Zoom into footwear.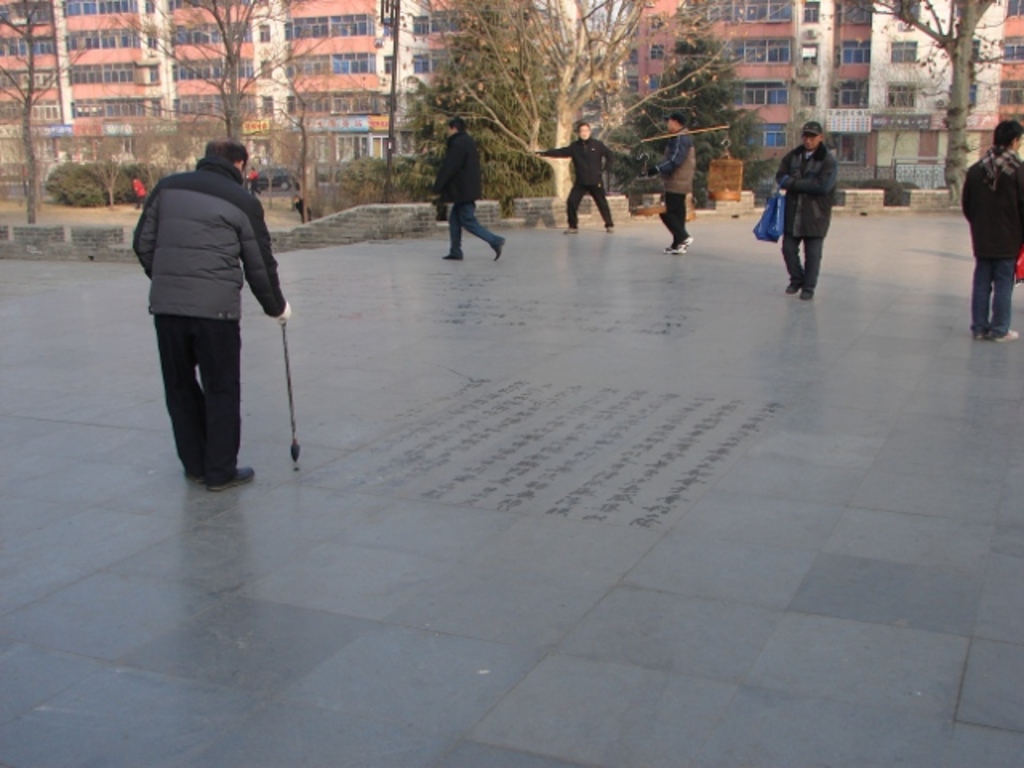
Zoom target: region(800, 290, 814, 301).
